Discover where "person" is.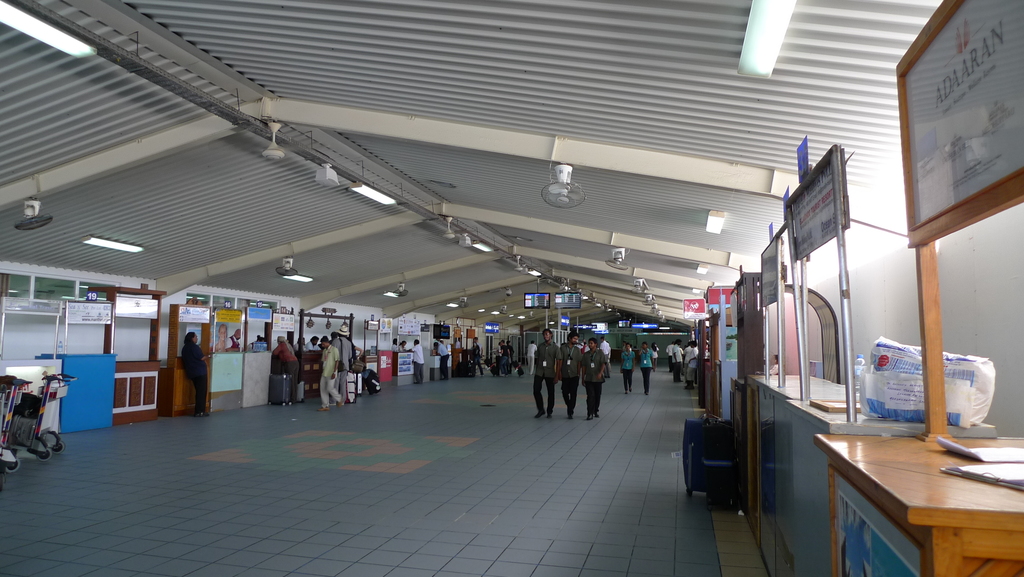
Discovered at bbox=[502, 345, 513, 374].
